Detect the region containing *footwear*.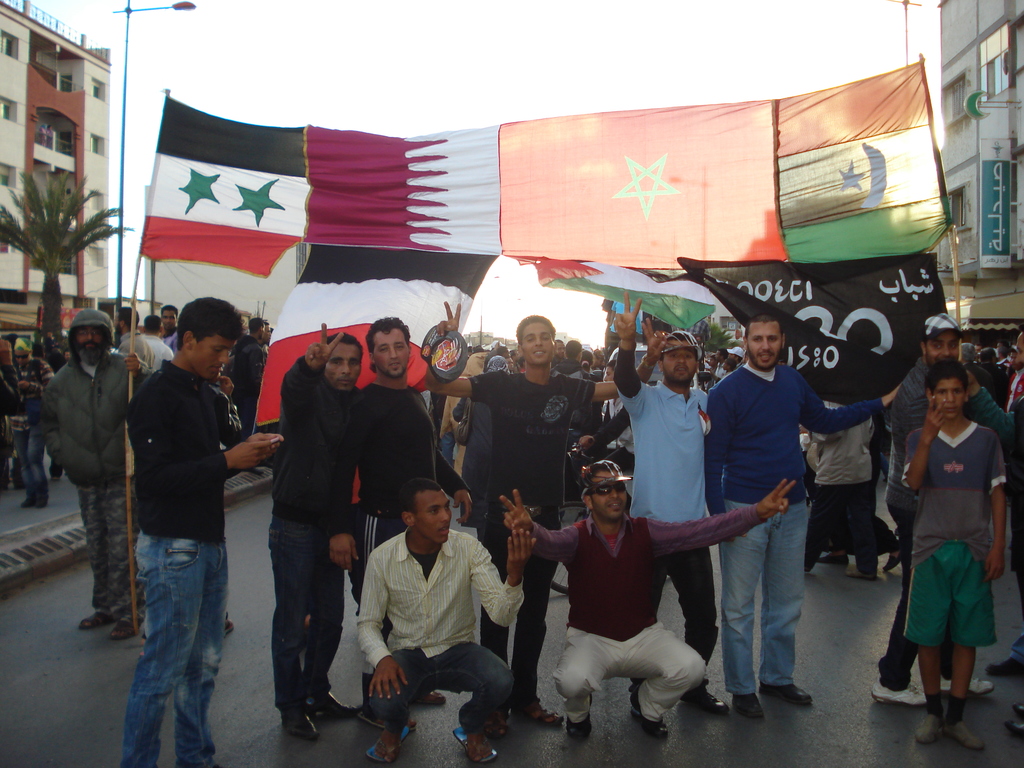
[22, 490, 40, 506].
